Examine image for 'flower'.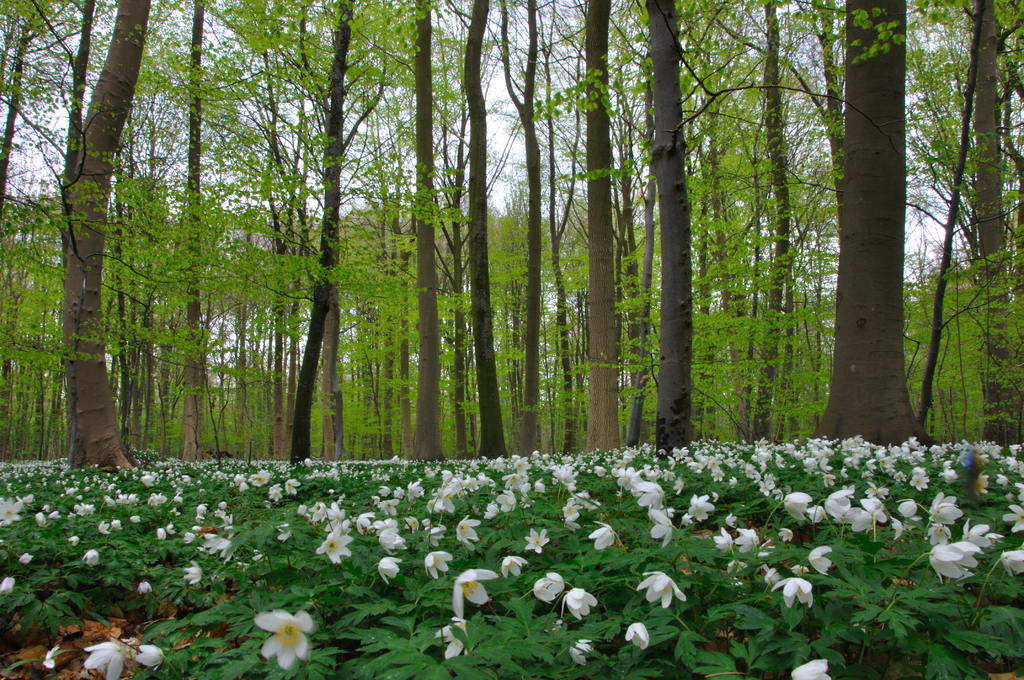
Examination result: bbox=(157, 523, 175, 540).
